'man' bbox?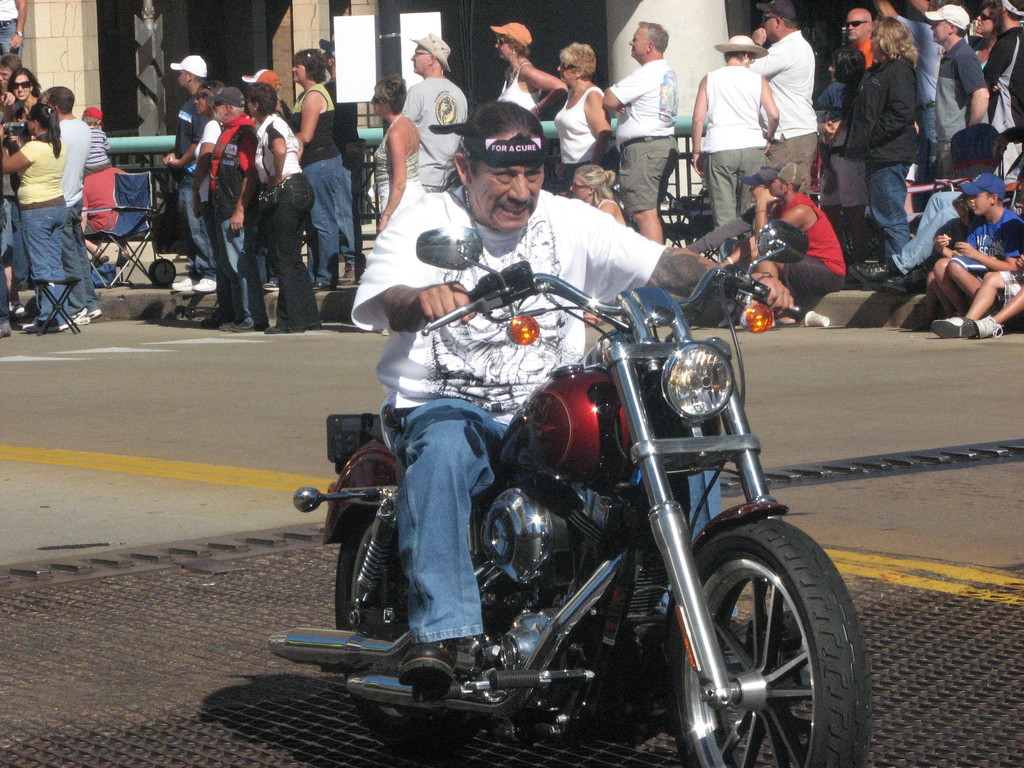
box=[844, 7, 878, 72]
